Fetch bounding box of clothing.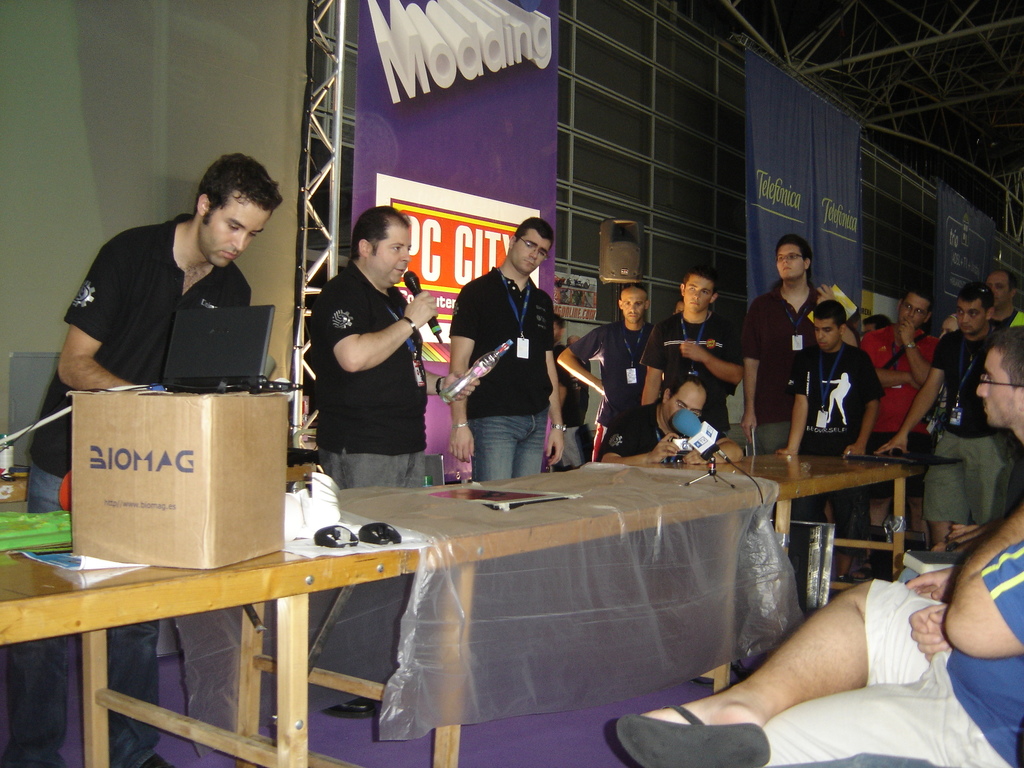
Bbox: [844,306,958,551].
